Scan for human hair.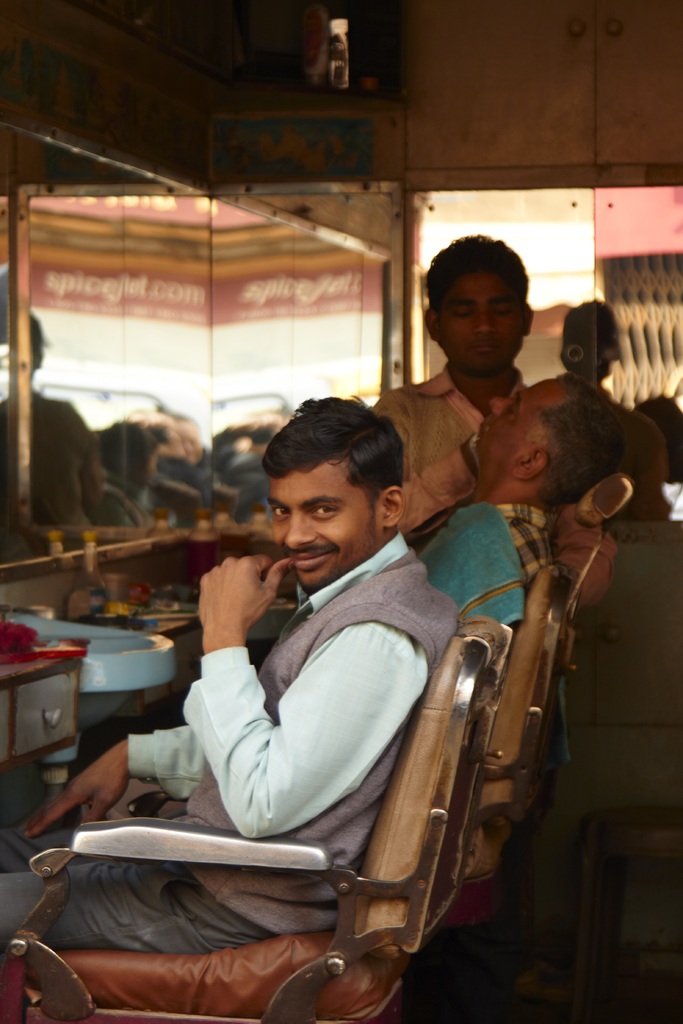
Scan result: <bbox>536, 365, 621, 509</bbox>.
